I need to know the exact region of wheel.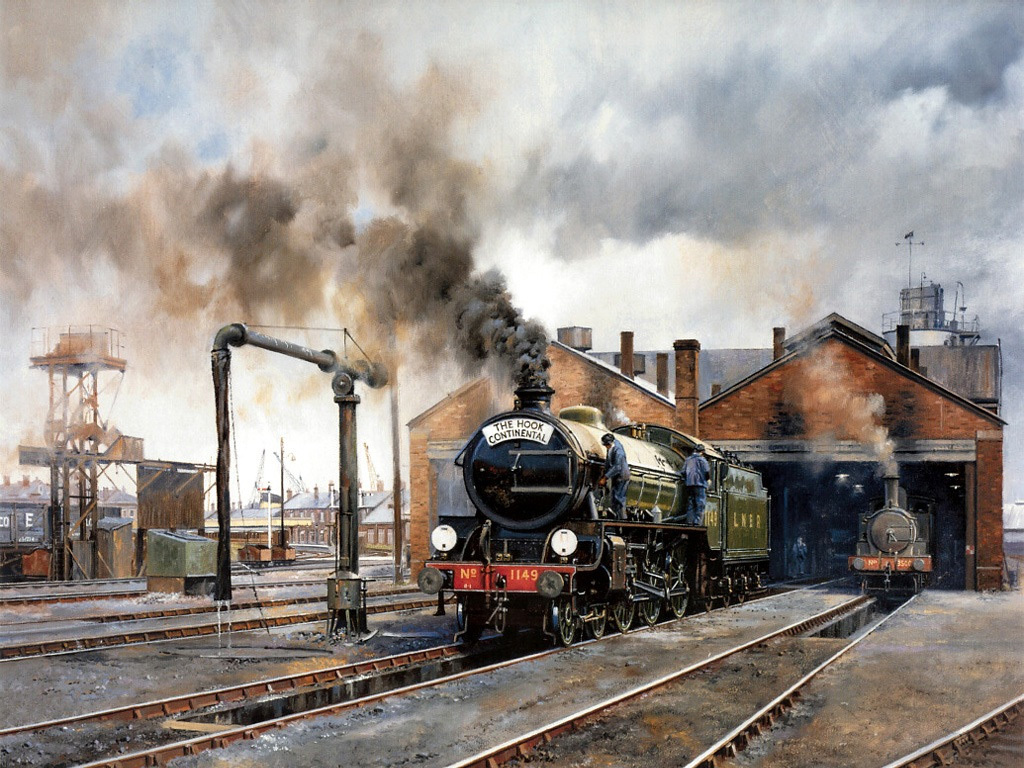
Region: rect(666, 567, 697, 623).
